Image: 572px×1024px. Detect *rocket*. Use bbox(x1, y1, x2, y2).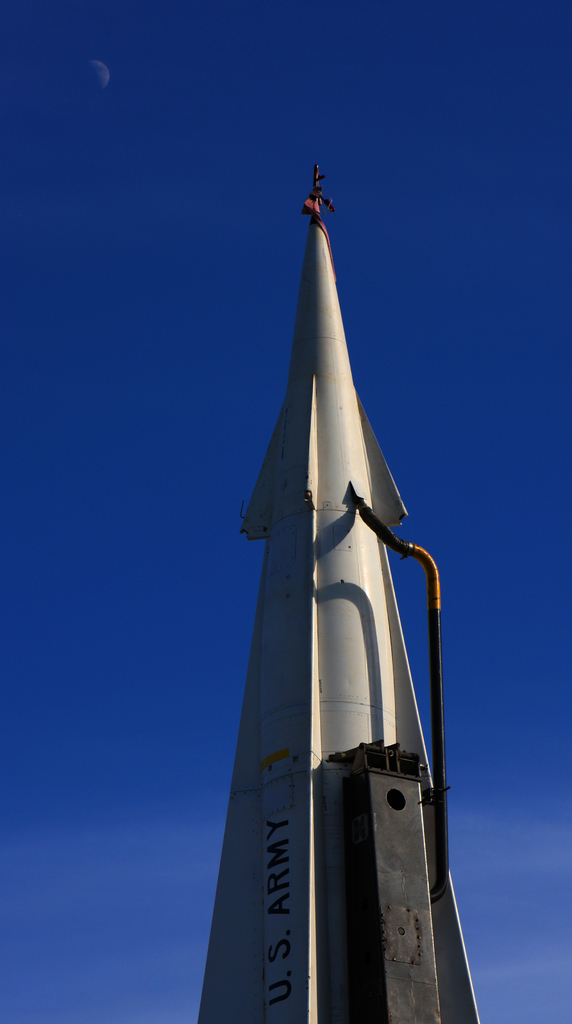
bbox(190, 164, 475, 1023).
